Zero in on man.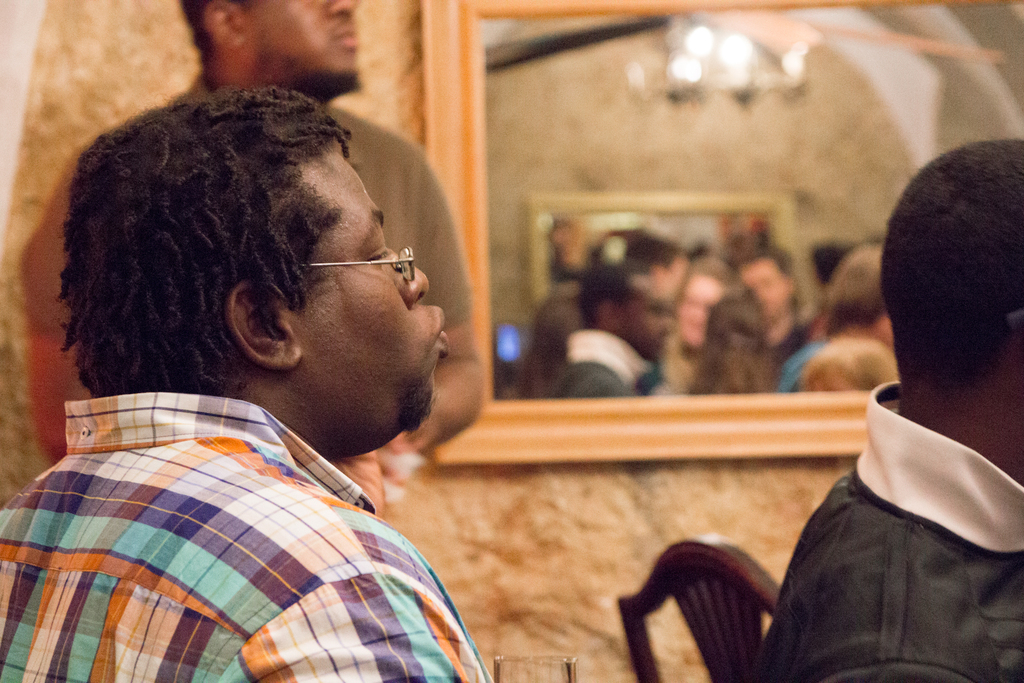
Zeroed in: 18, 0, 492, 560.
